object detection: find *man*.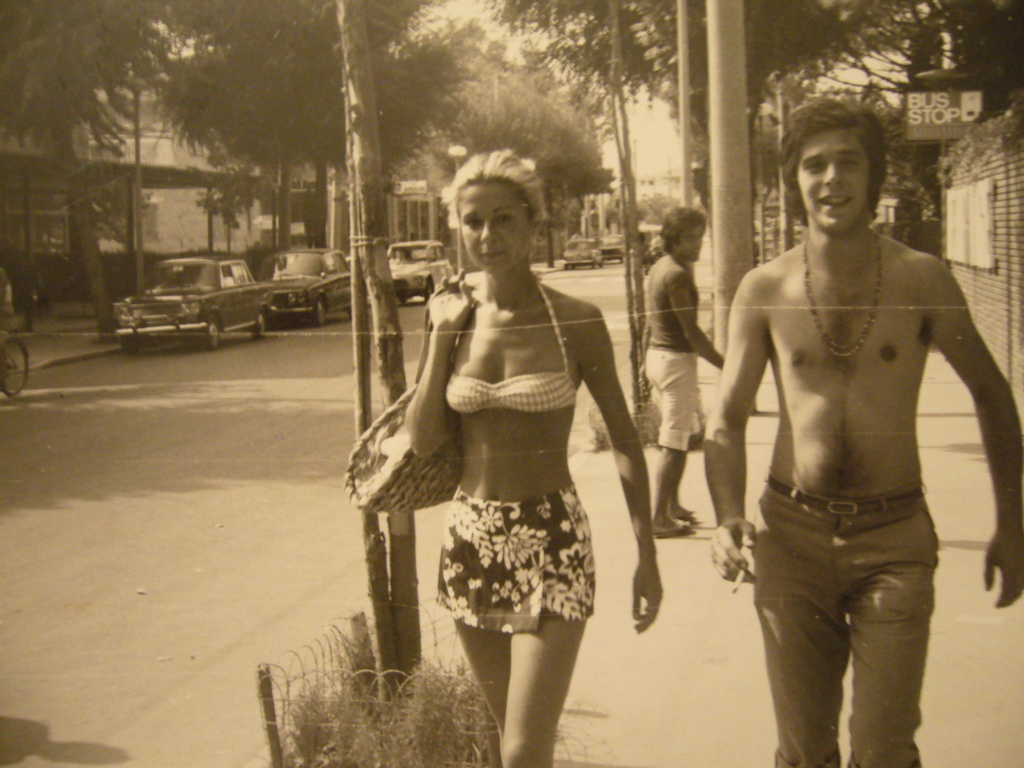
box(710, 93, 1004, 763).
